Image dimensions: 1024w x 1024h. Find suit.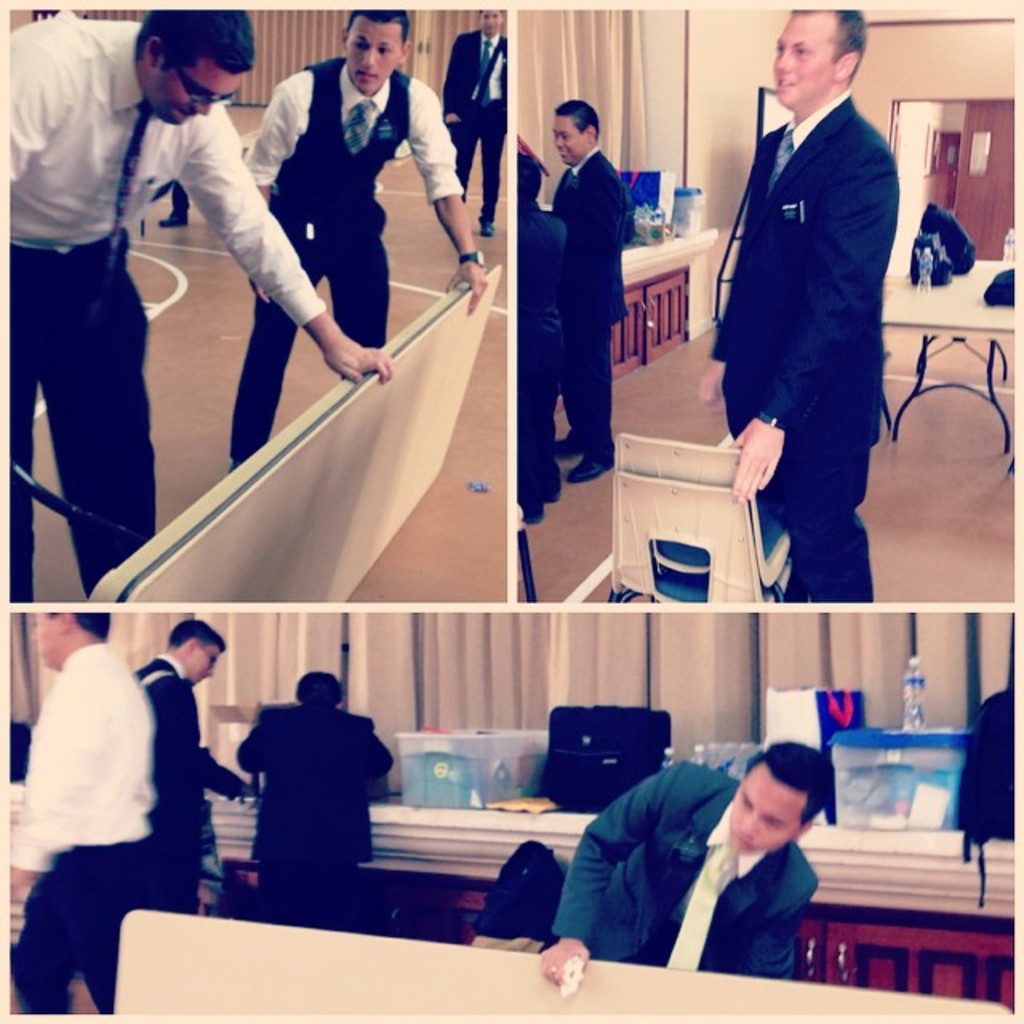
l=515, t=206, r=568, b=509.
